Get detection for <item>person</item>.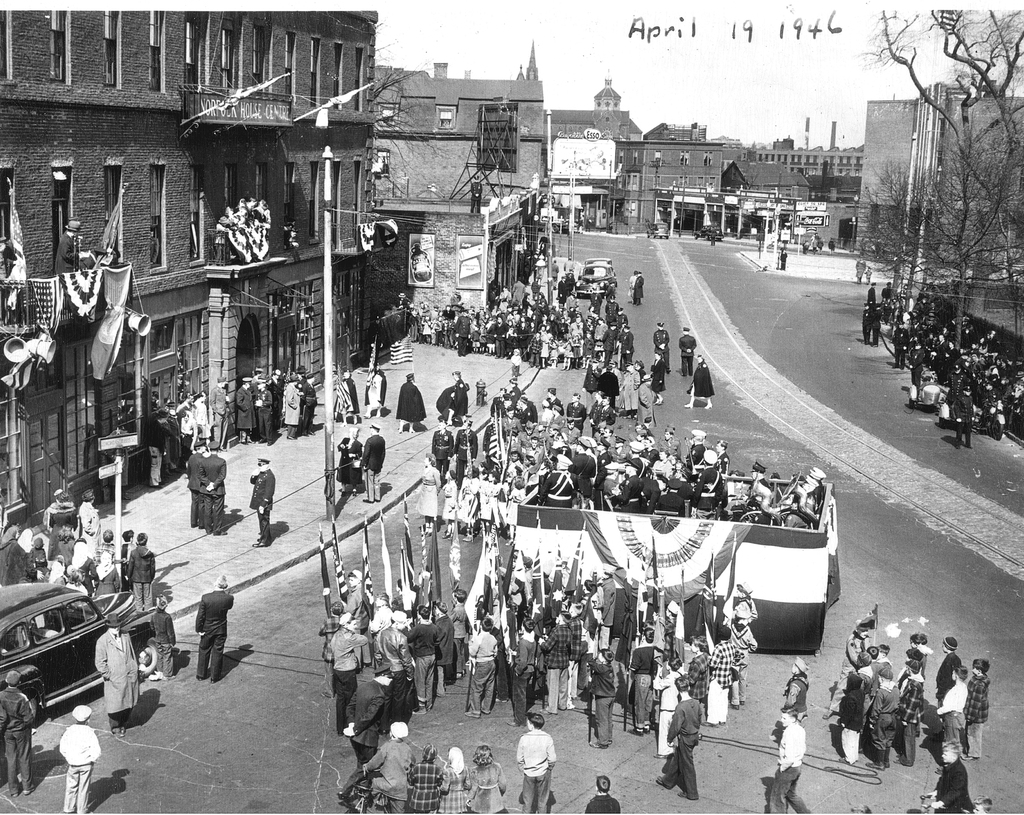
Detection: 669:674:717:800.
